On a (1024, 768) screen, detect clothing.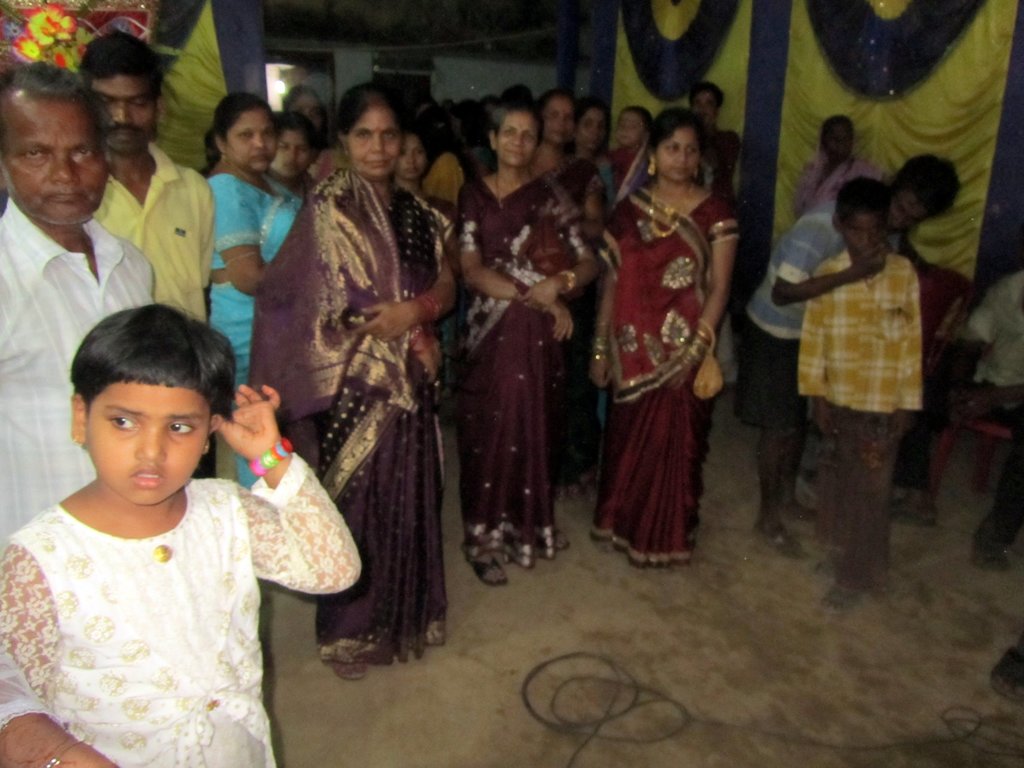
Rect(2, 450, 360, 767).
